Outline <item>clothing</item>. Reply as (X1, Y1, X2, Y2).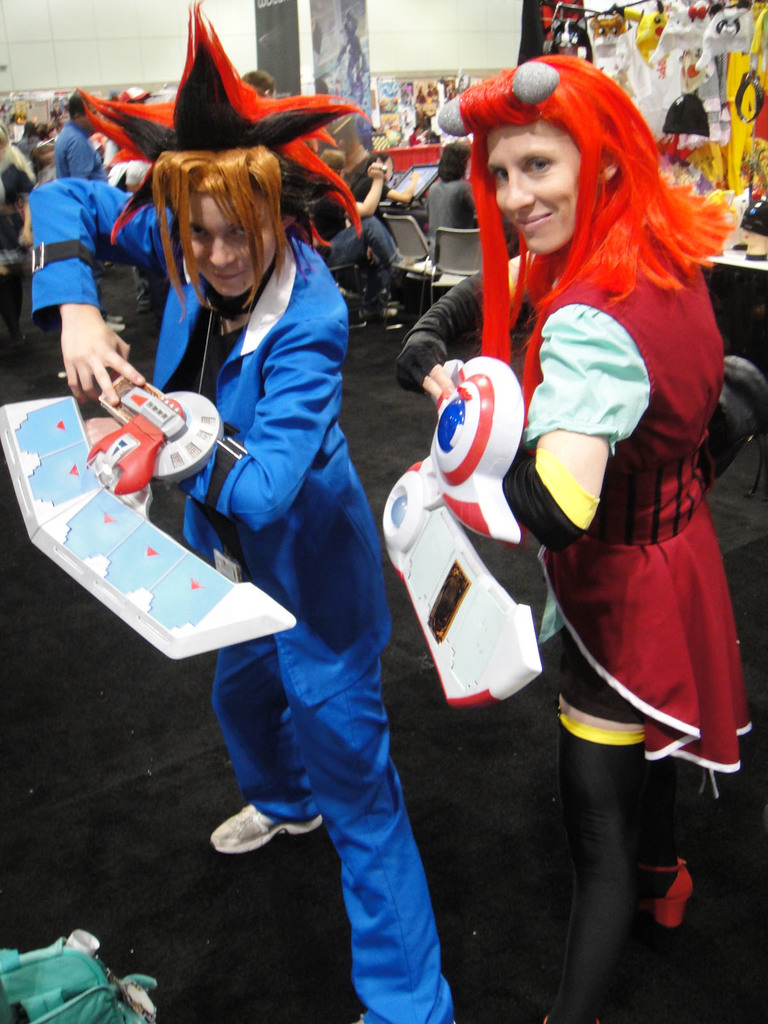
(51, 124, 107, 178).
